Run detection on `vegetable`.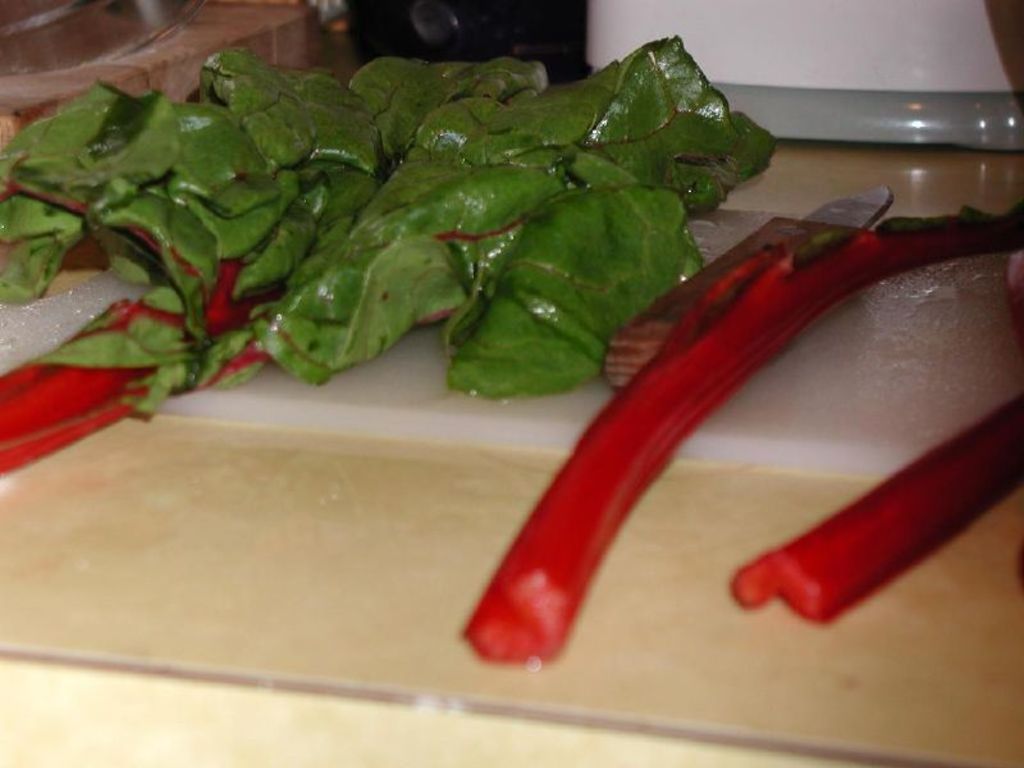
Result: 0/253/273/472.
